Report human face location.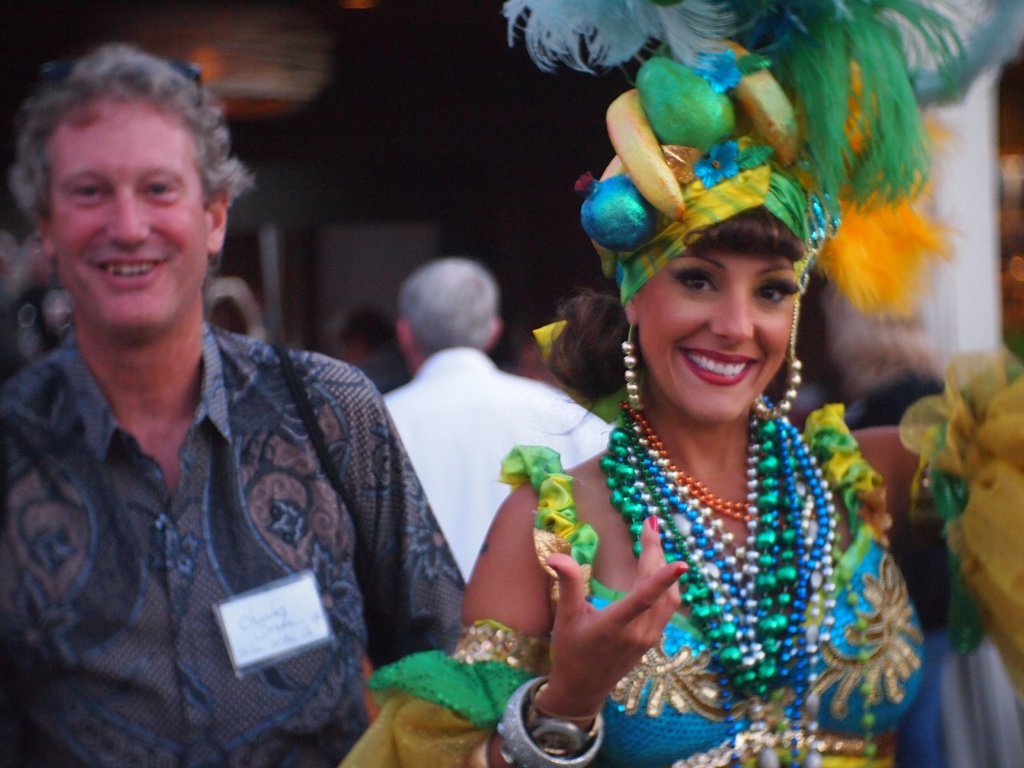
Report: (54, 95, 200, 324).
